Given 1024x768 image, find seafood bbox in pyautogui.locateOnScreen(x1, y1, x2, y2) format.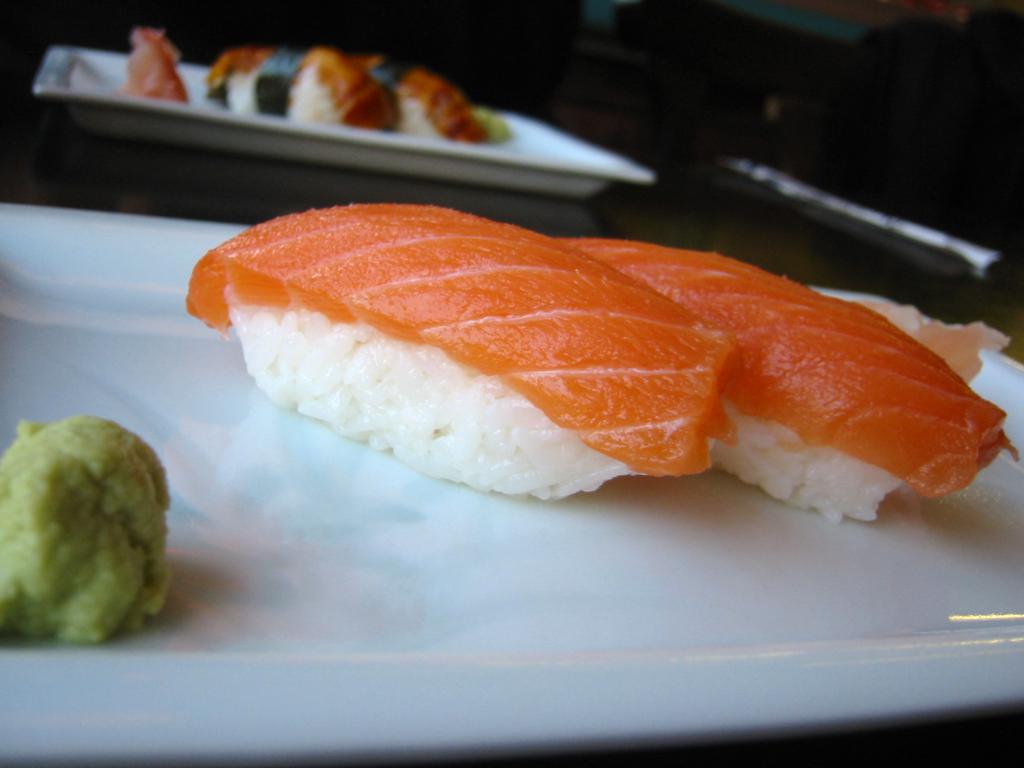
pyautogui.locateOnScreen(211, 44, 398, 132).
